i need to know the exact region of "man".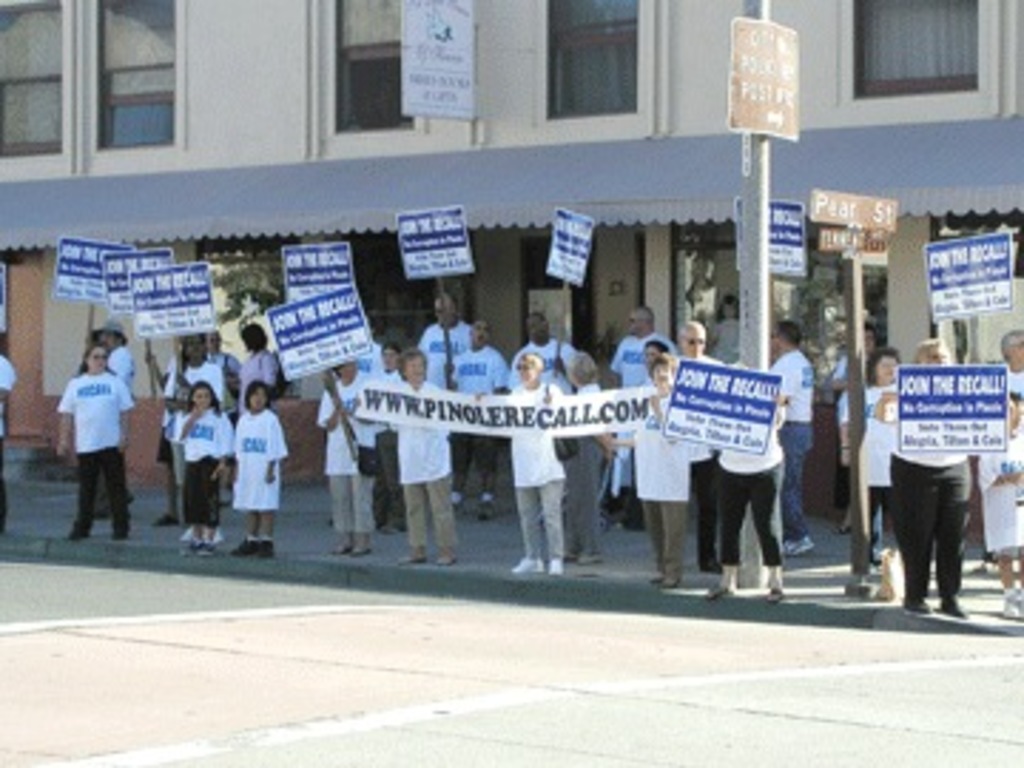
Region: left=768, top=316, right=819, bottom=558.
